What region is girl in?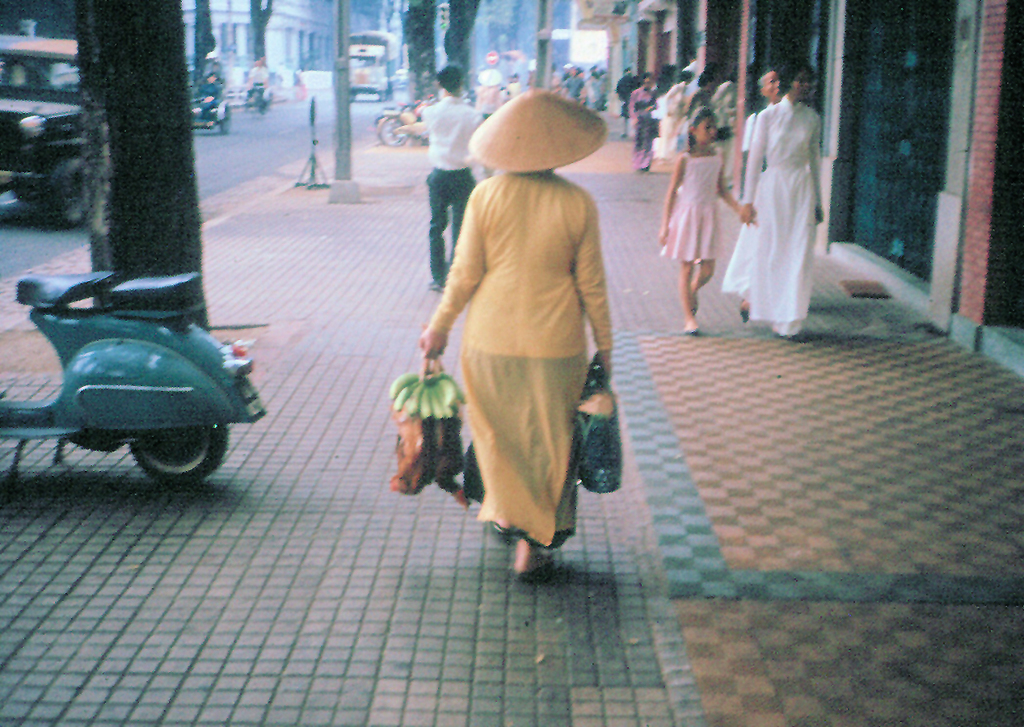
x1=414, y1=81, x2=604, y2=580.
